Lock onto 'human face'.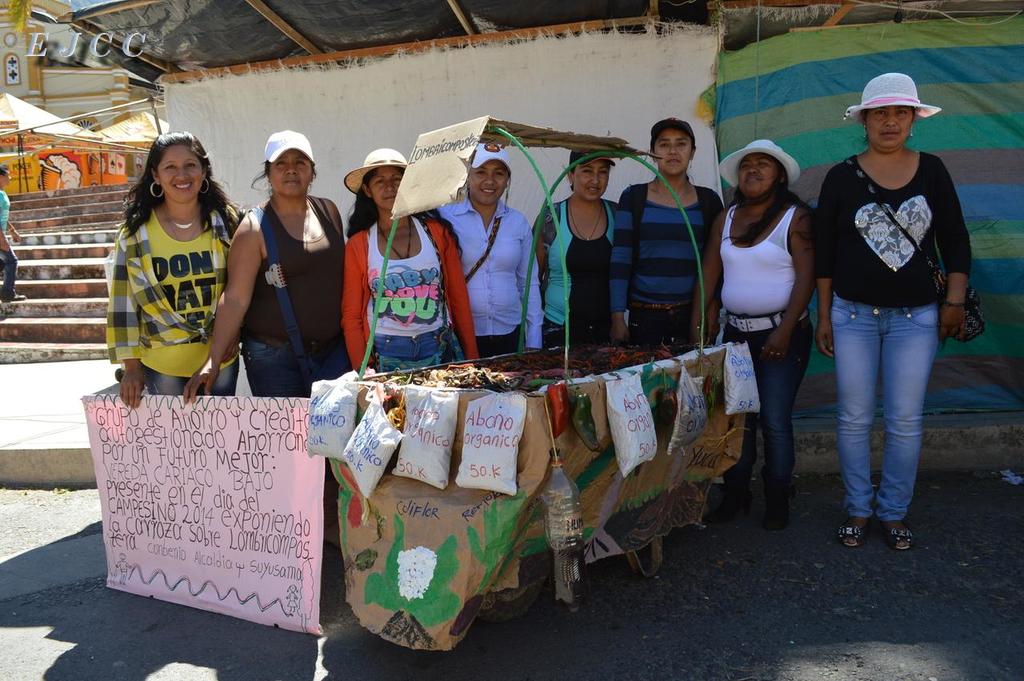
Locked: (left=651, top=130, right=692, bottom=178).
